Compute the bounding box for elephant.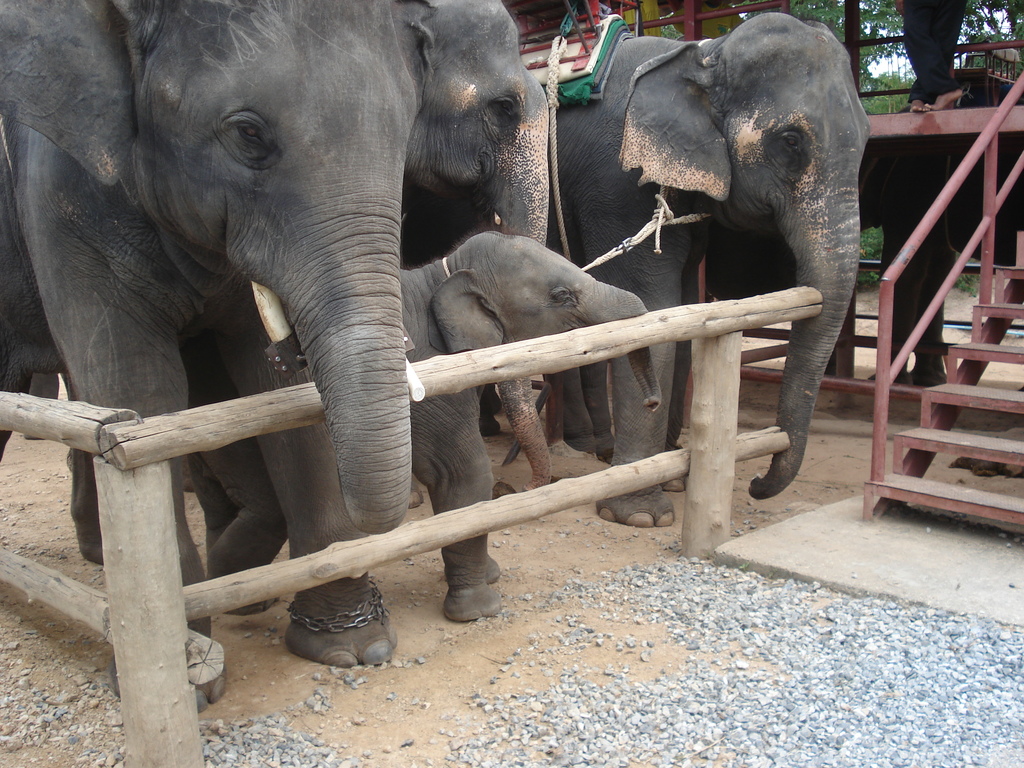
0 2 438 689.
